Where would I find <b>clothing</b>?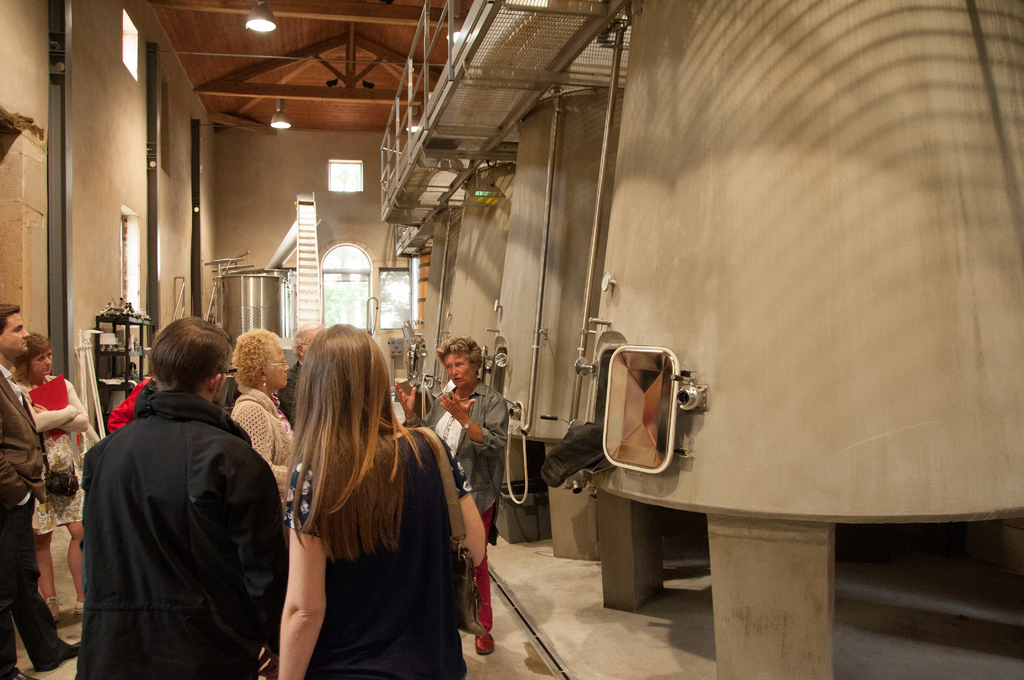
At <bbox>404, 382, 508, 633</bbox>.
